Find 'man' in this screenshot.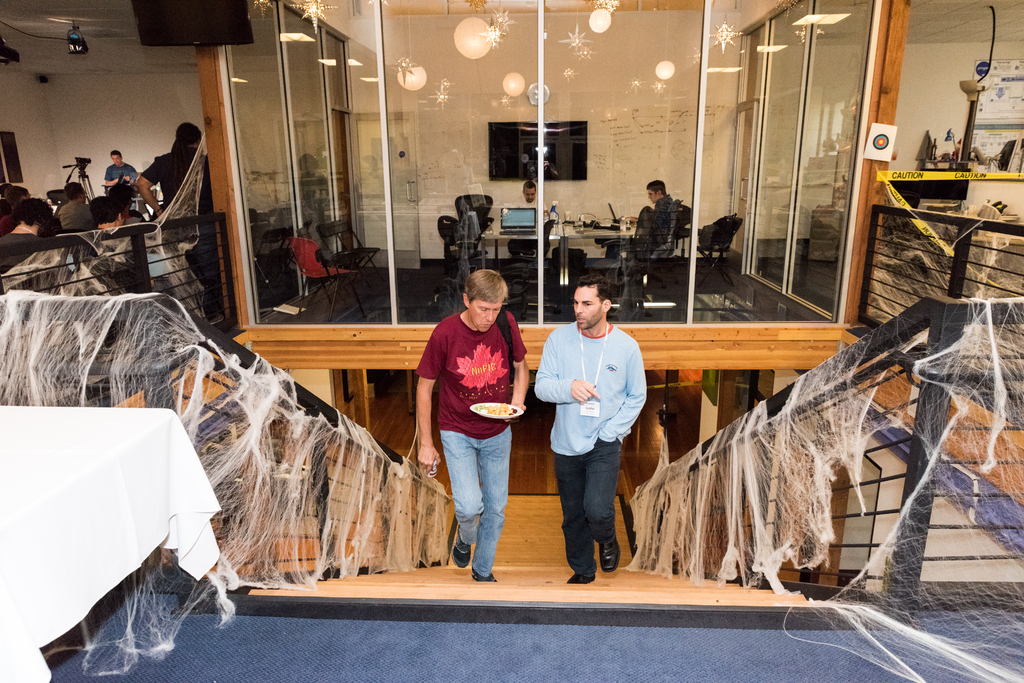
The bounding box for 'man' is Rect(505, 177, 553, 255).
